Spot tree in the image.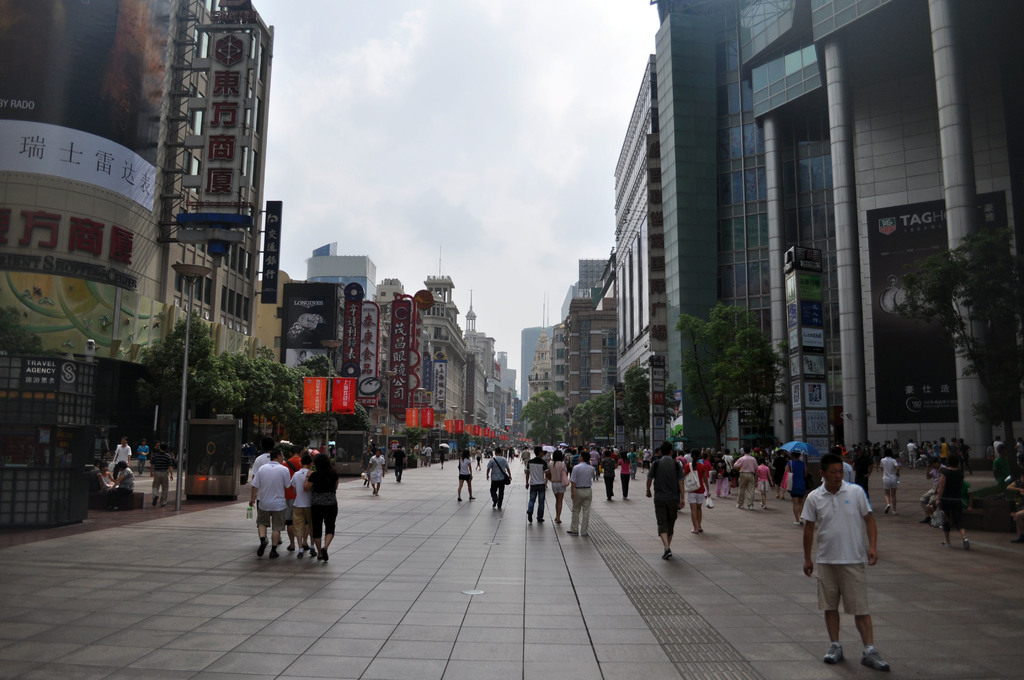
tree found at locate(670, 299, 785, 449).
